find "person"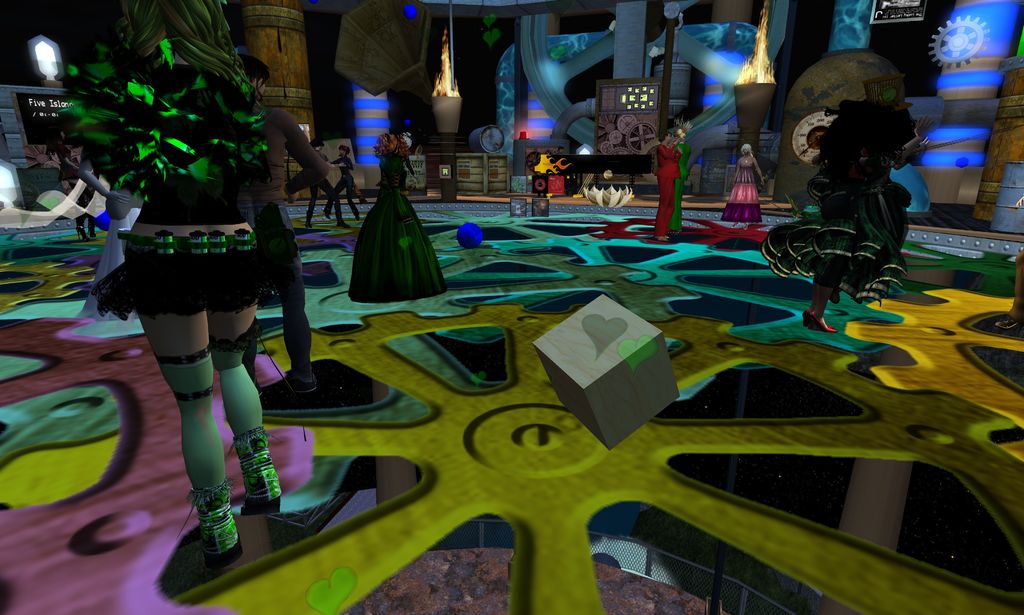
(left=999, top=249, right=1023, bottom=324)
